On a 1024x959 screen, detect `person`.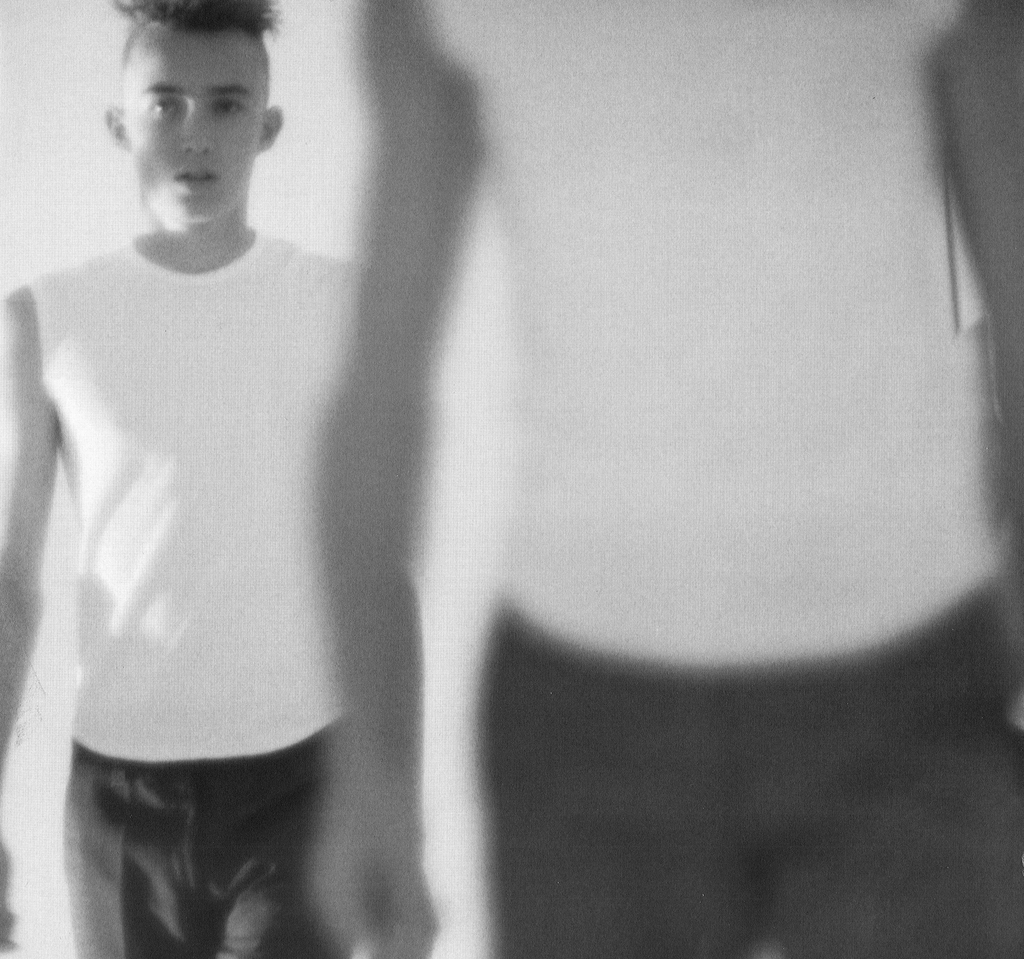
left=0, top=0, right=427, bottom=958.
